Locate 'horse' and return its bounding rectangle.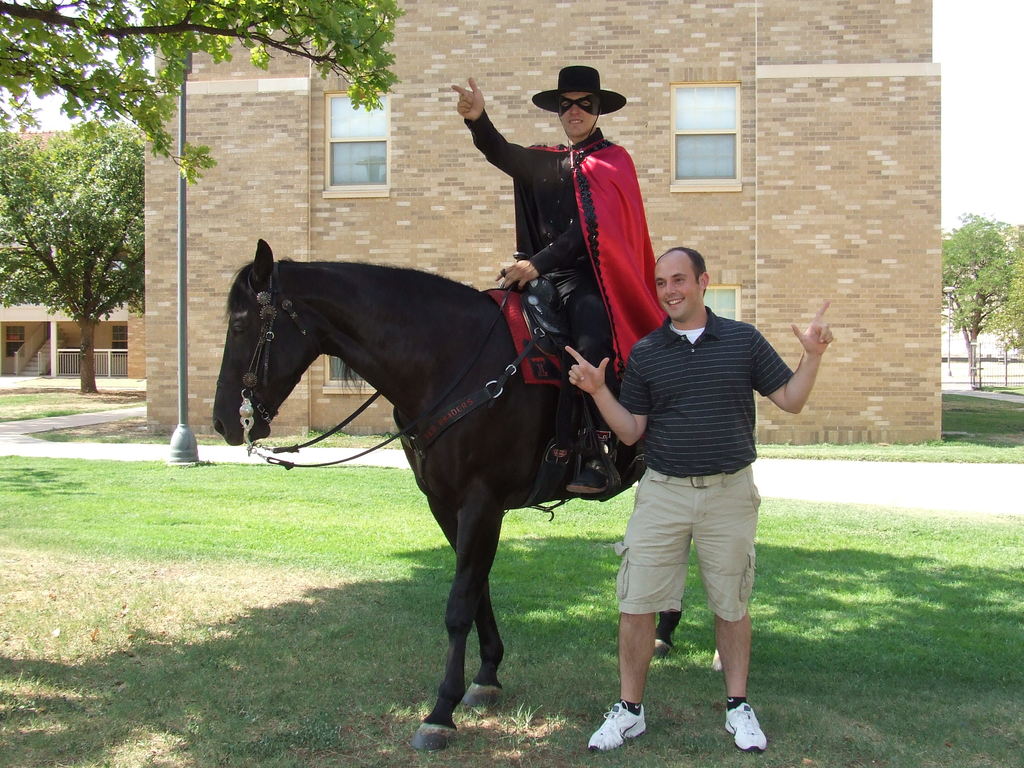
{"left": 210, "top": 243, "right": 682, "bottom": 749}.
